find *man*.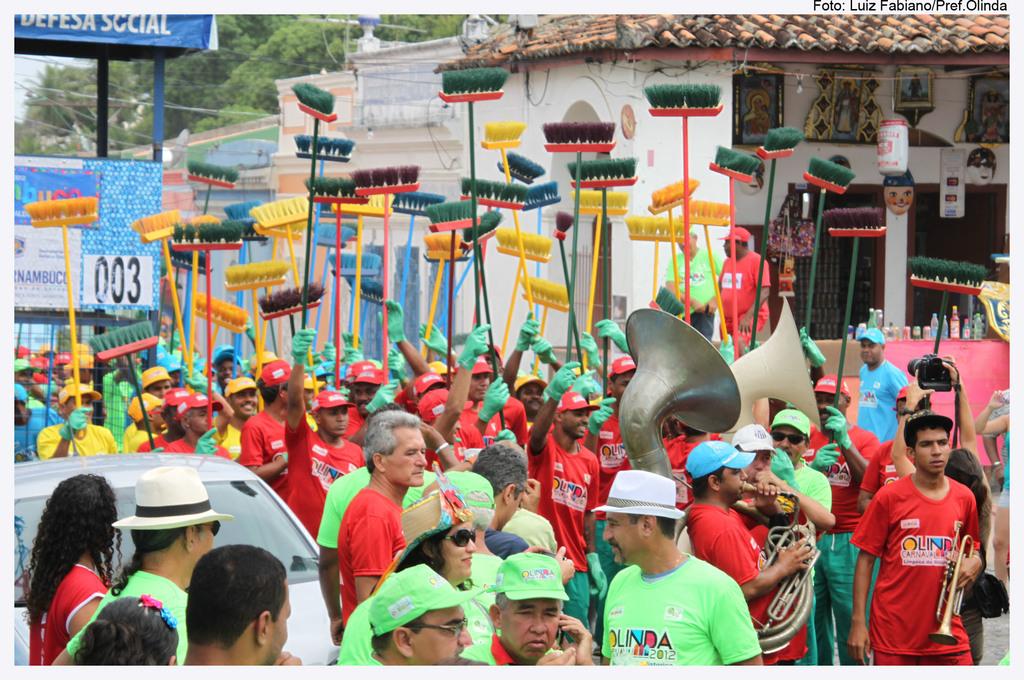
(458,553,595,665).
